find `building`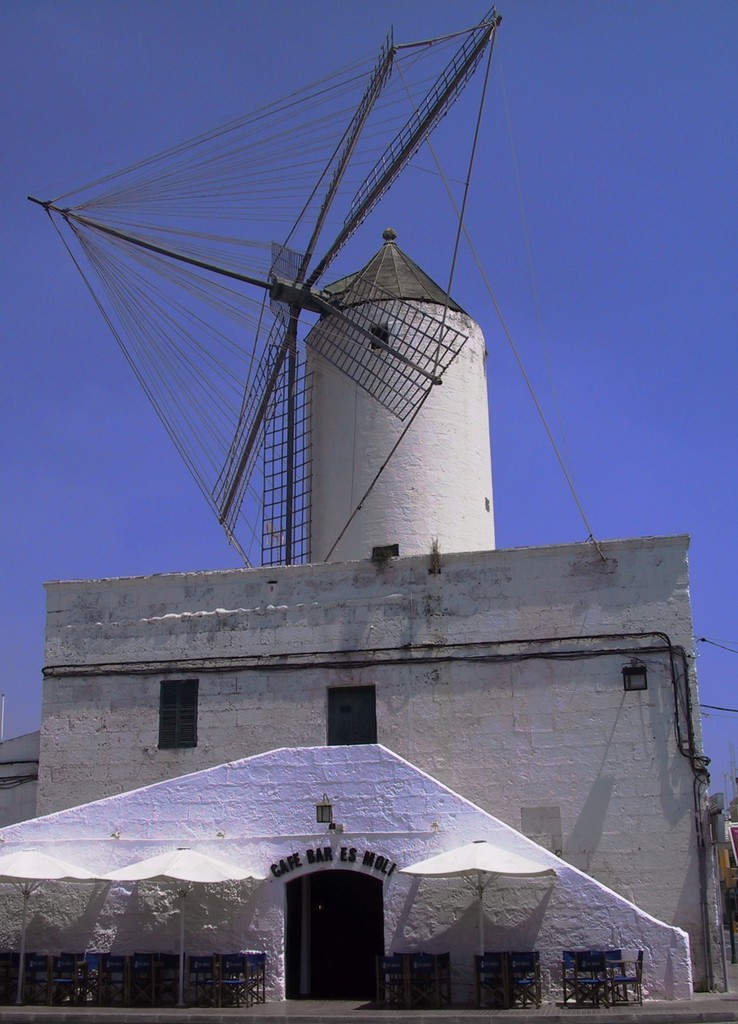
{"x1": 0, "y1": 532, "x2": 727, "y2": 1010}
